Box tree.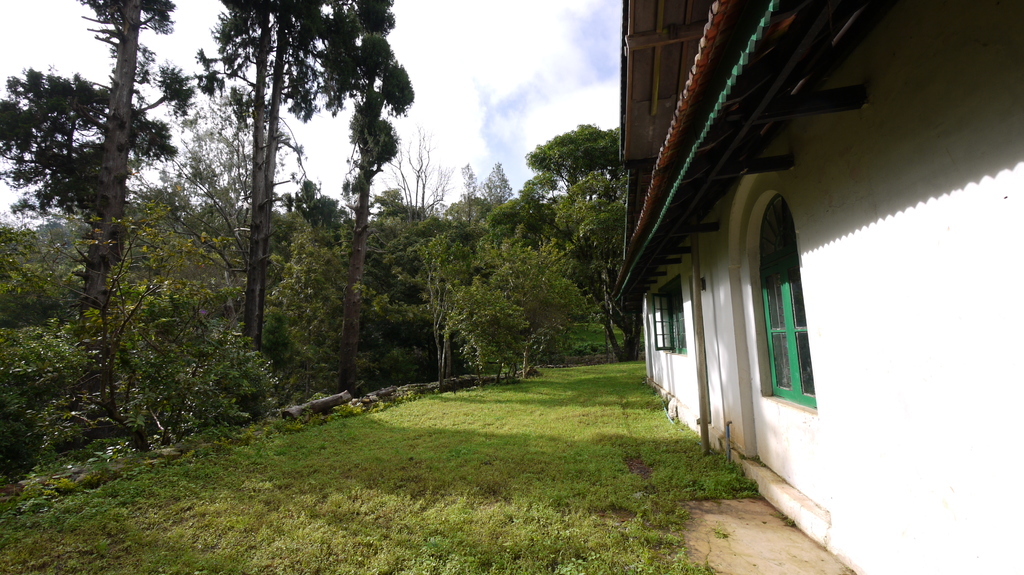
<bbox>0, 78, 172, 238</bbox>.
